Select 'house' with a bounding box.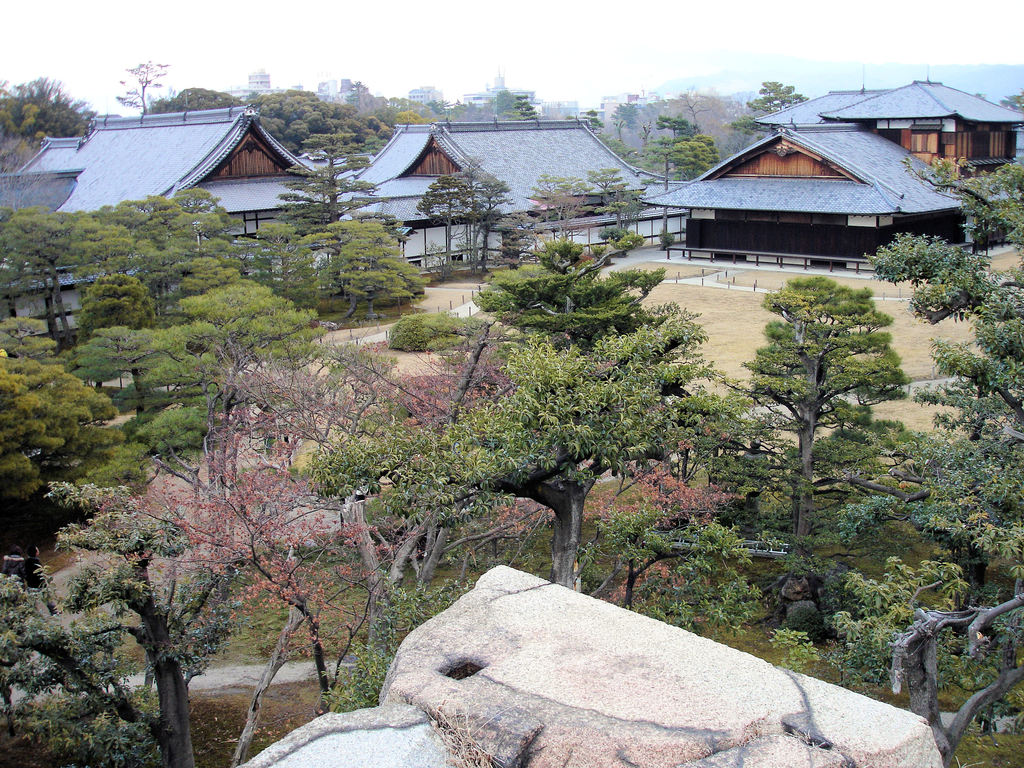
crop(642, 93, 1015, 265).
